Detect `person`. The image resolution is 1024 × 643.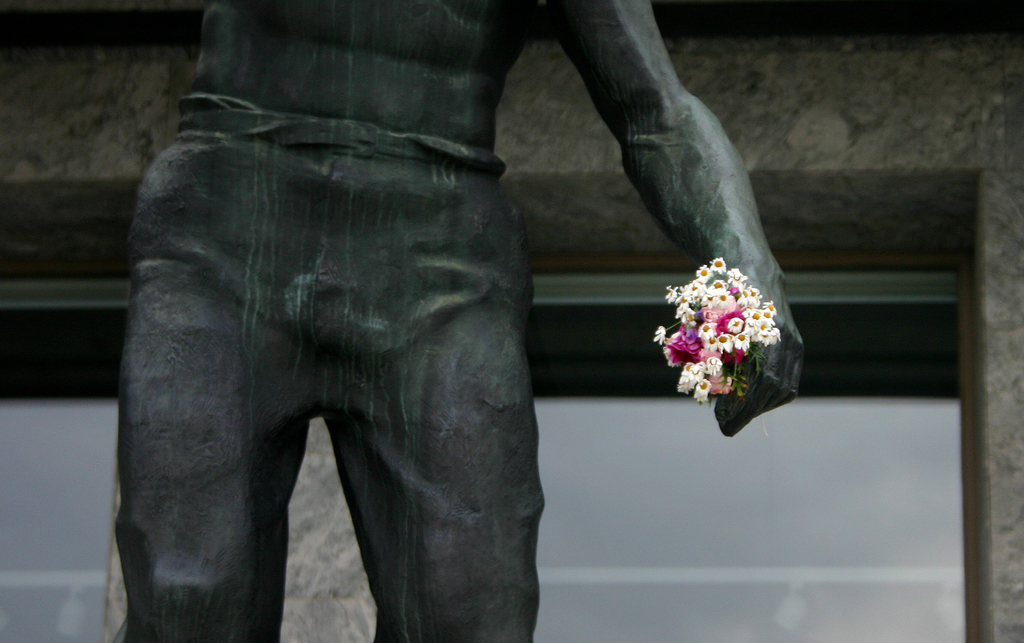
116,19,799,619.
